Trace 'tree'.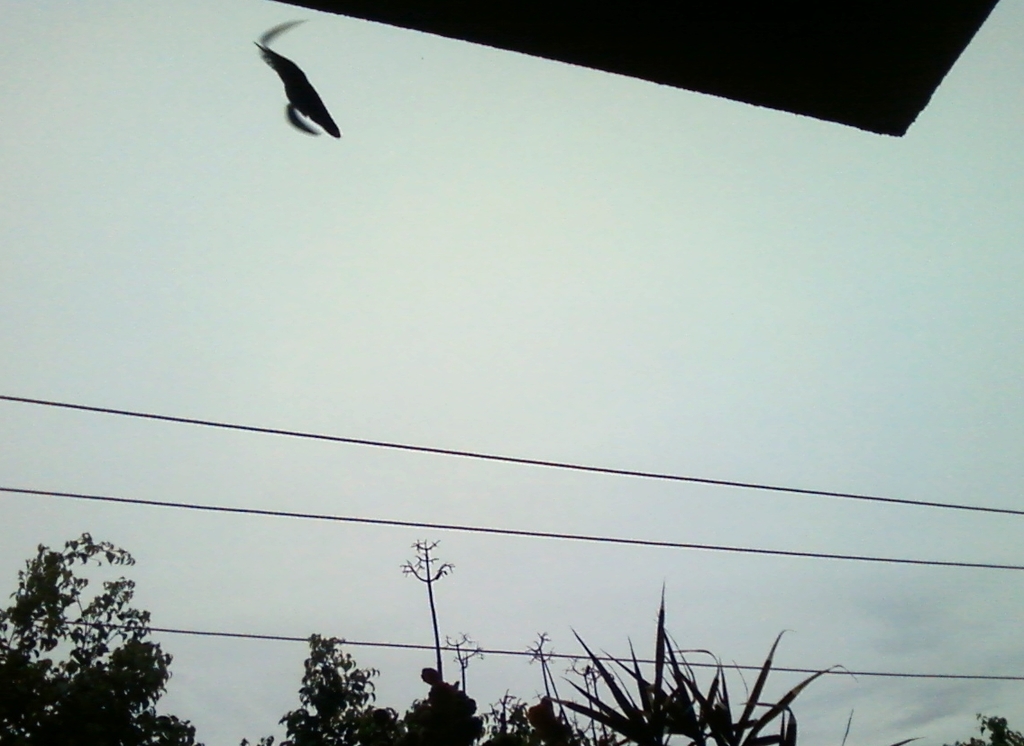
Traced to [left=0, top=529, right=207, bottom=745].
